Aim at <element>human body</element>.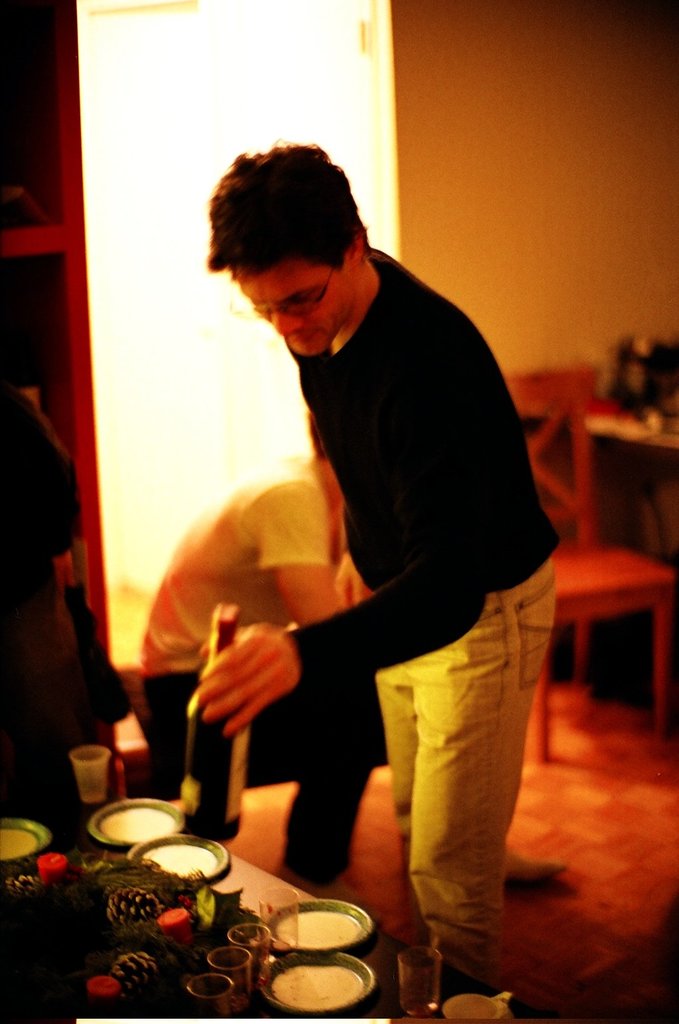
Aimed at [186,141,559,968].
